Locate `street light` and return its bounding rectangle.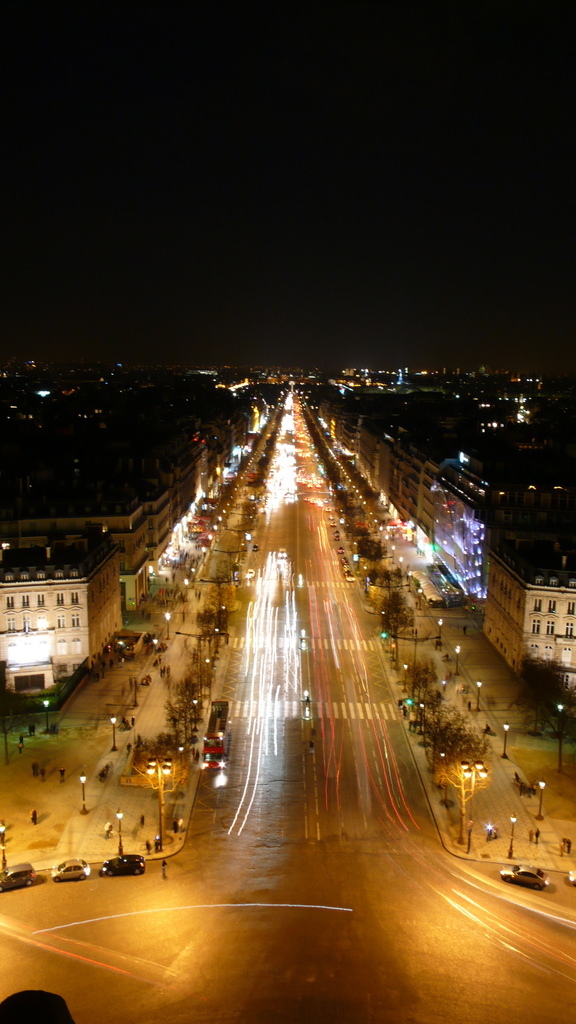
pyautogui.locateOnScreen(384, 535, 387, 550).
